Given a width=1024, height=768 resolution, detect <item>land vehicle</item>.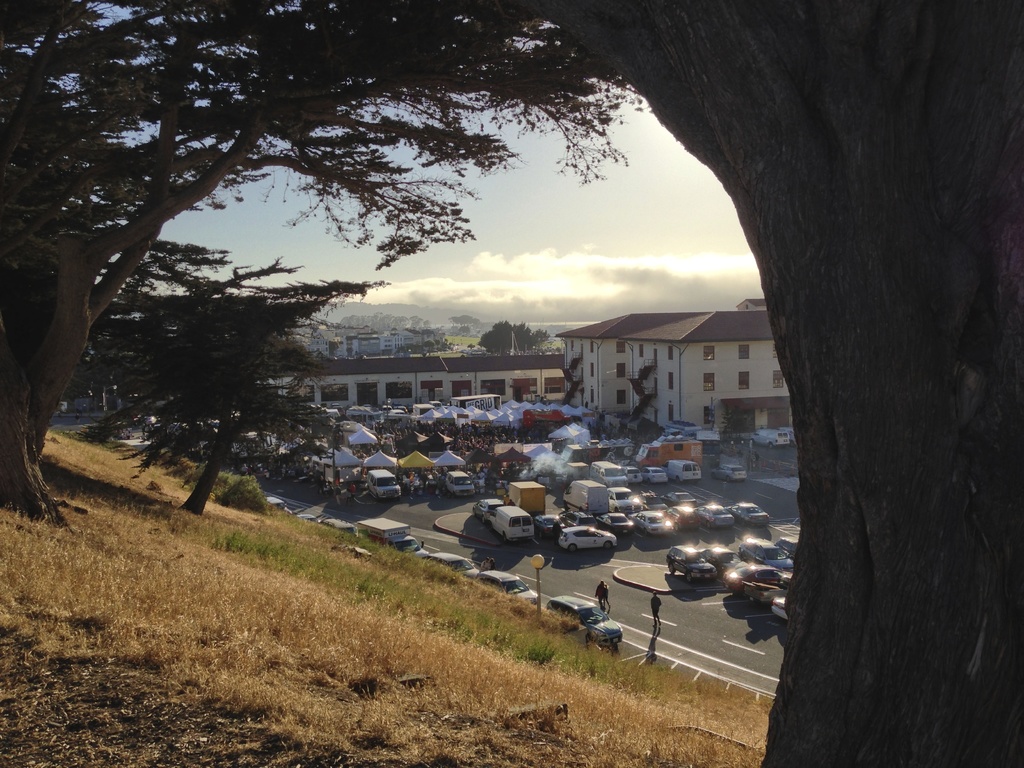
x1=646, y1=470, x2=668, y2=483.
